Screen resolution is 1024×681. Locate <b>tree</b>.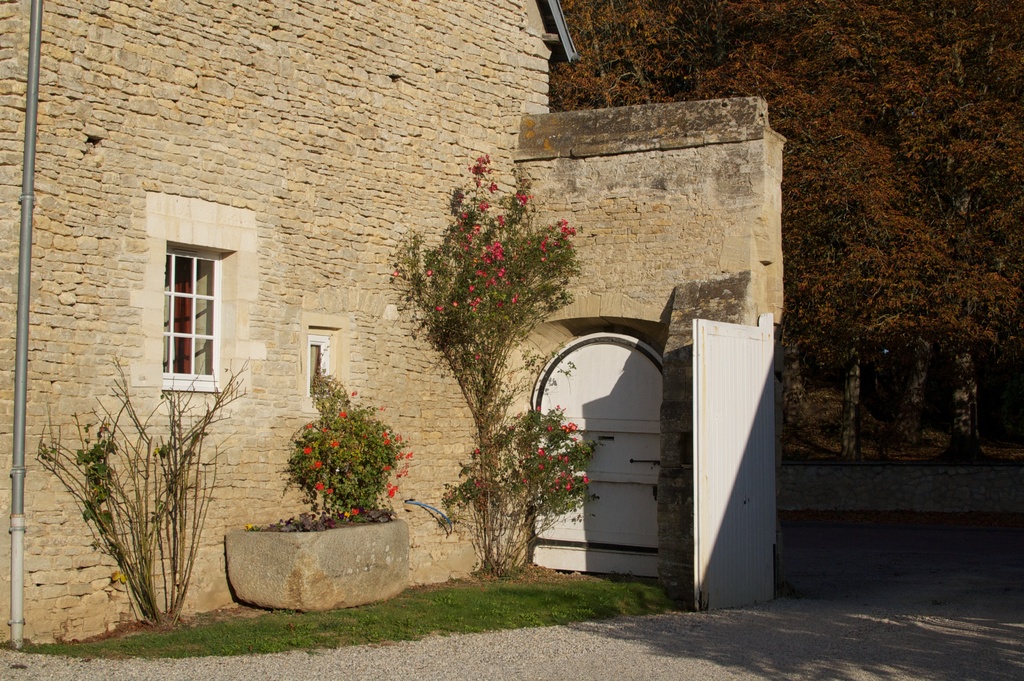
<region>383, 144, 598, 568</region>.
